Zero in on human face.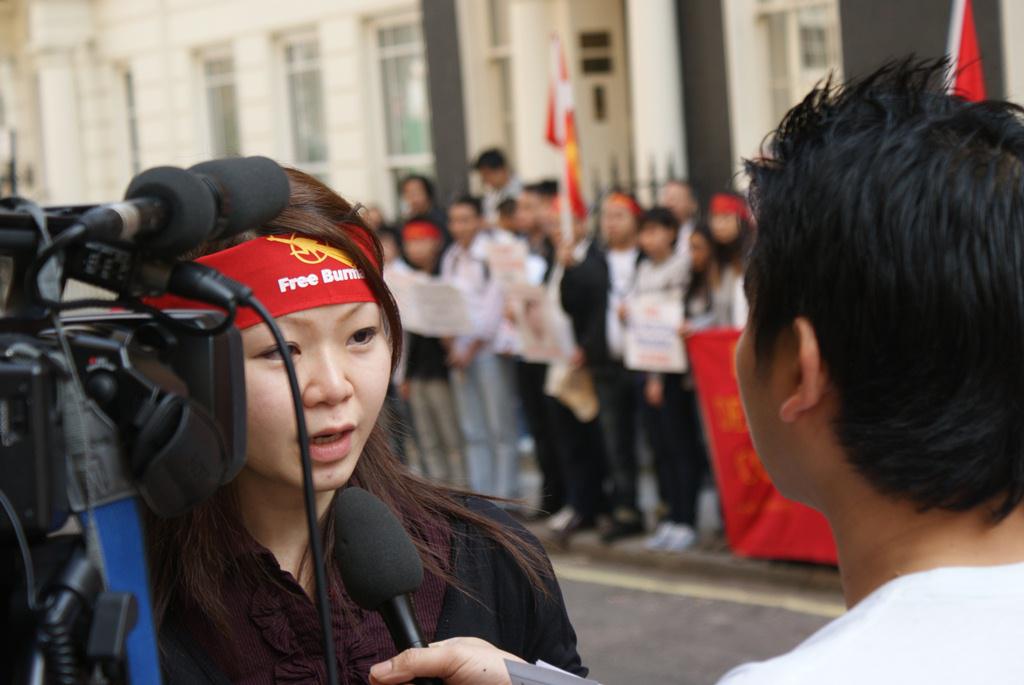
Zeroed in: 642, 225, 666, 248.
